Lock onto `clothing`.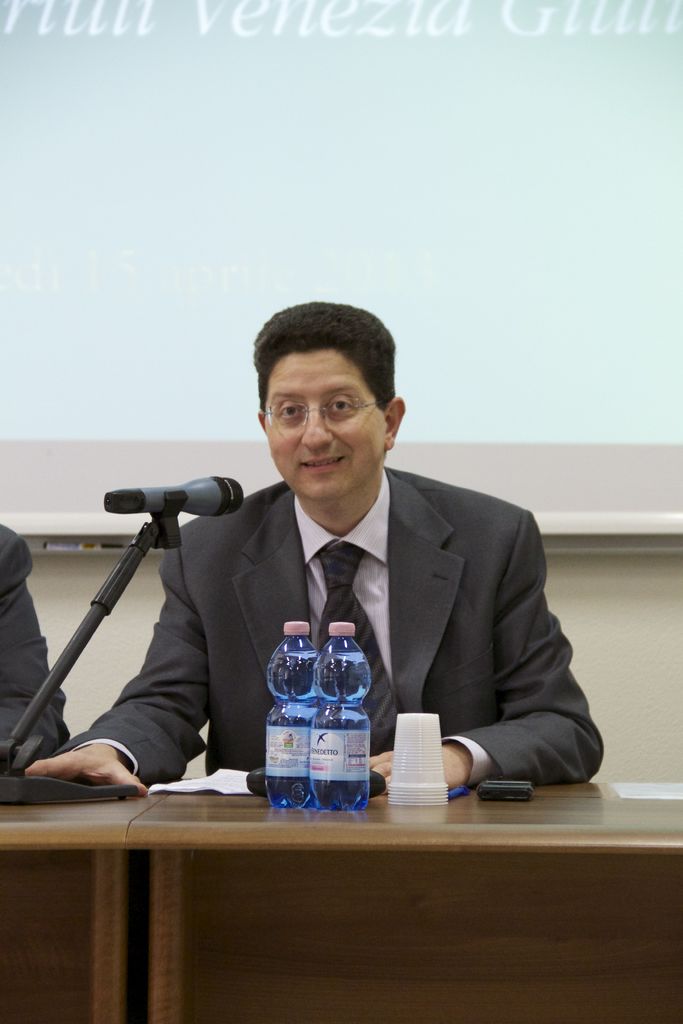
Locked: bbox=(168, 436, 589, 803).
